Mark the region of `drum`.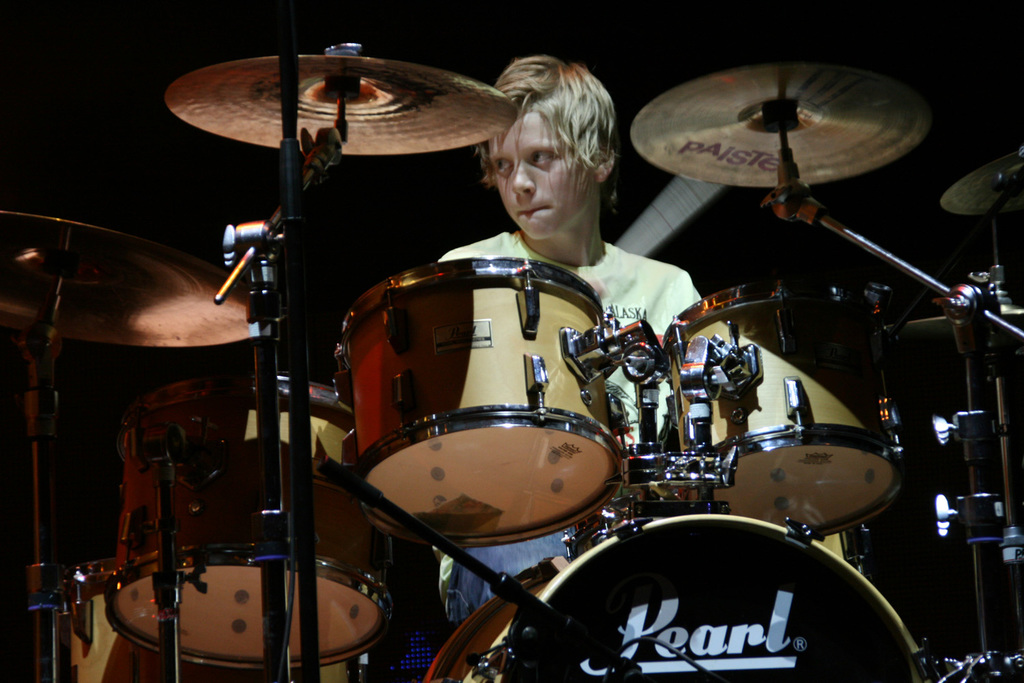
Region: box(662, 278, 909, 536).
